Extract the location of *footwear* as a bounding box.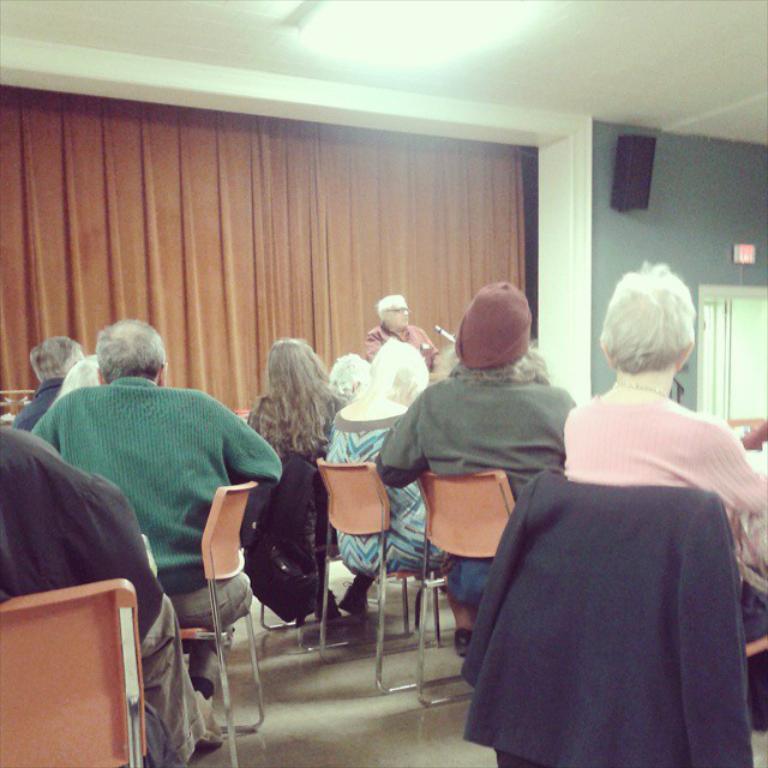
bbox=(342, 580, 372, 617).
